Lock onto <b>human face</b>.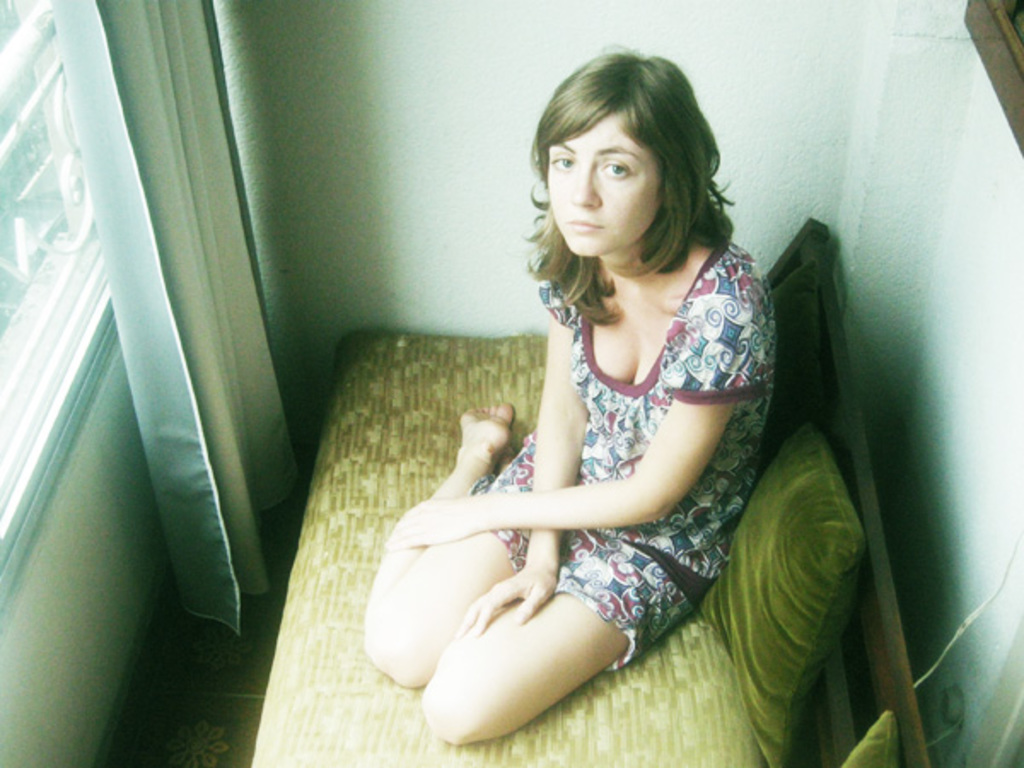
Locked: pyautogui.locateOnScreen(543, 114, 657, 256).
